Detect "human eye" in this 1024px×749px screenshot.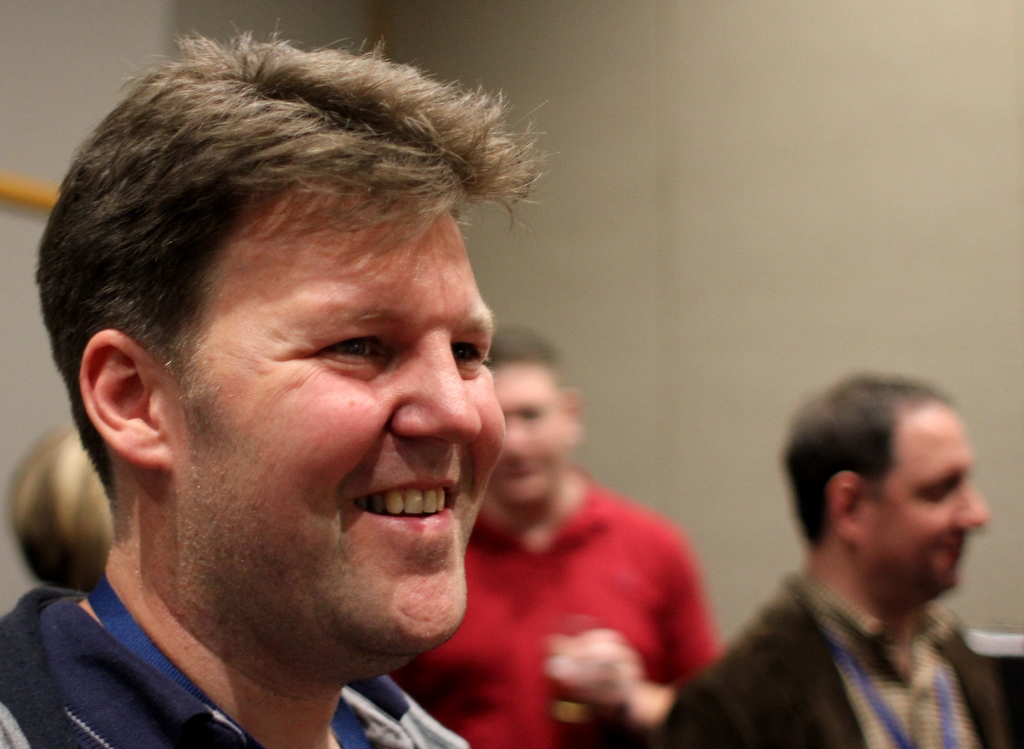
Detection: bbox=(445, 329, 491, 376).
